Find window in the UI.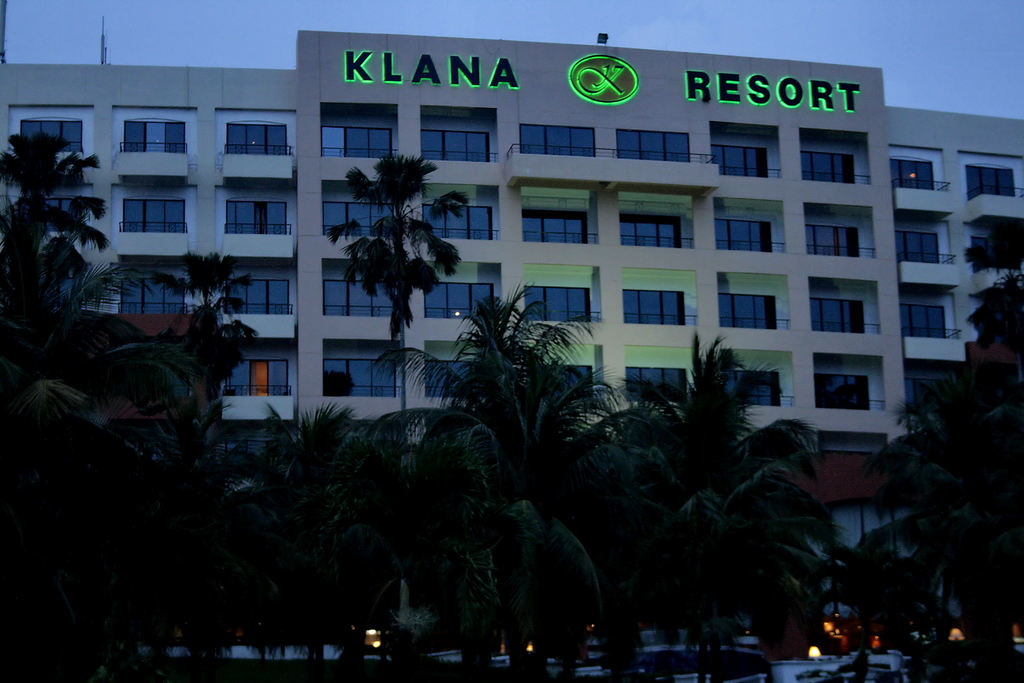
UI element at l=894, t=233, r=941, b=264.
